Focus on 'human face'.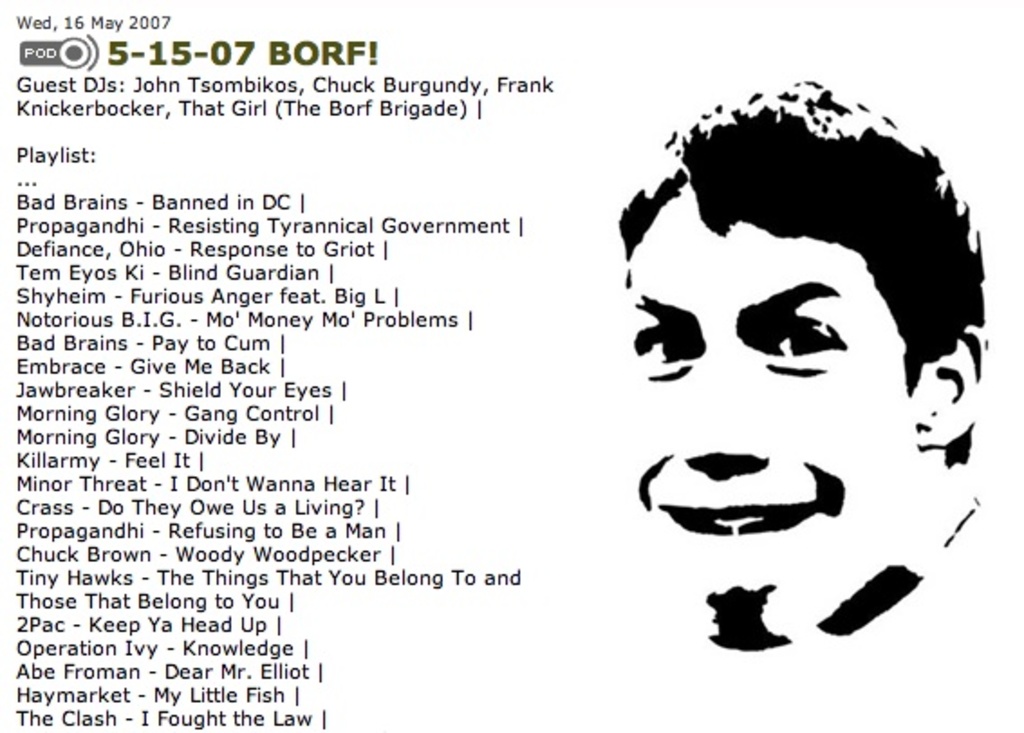
Focused at <box>636,227,932,594</box>.
